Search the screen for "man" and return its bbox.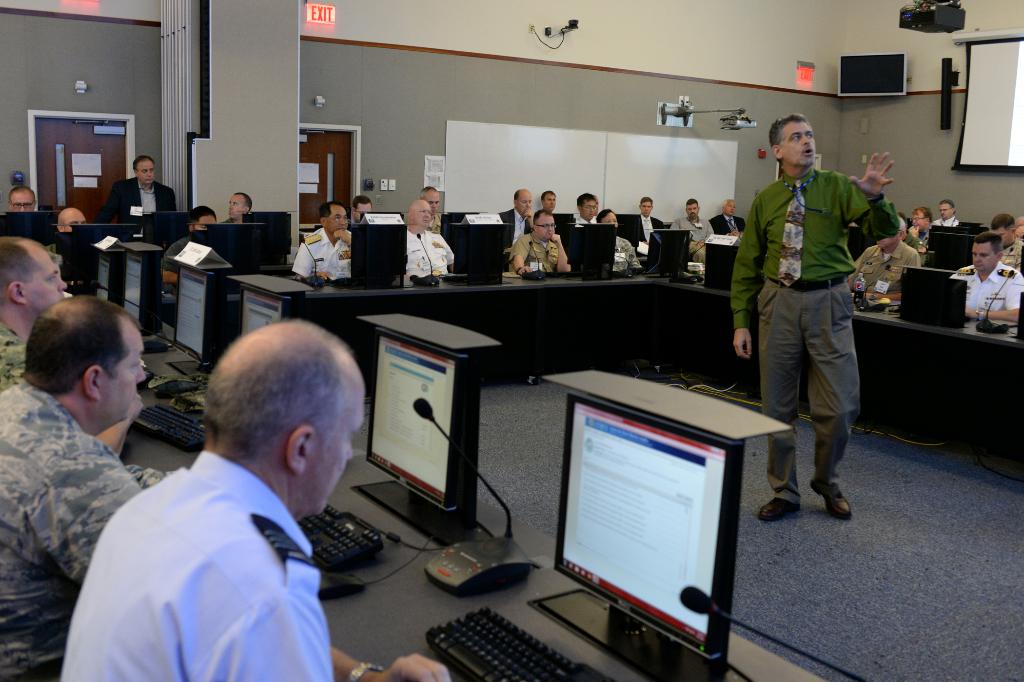
Found: select_region(637, 197, 663, 245).
